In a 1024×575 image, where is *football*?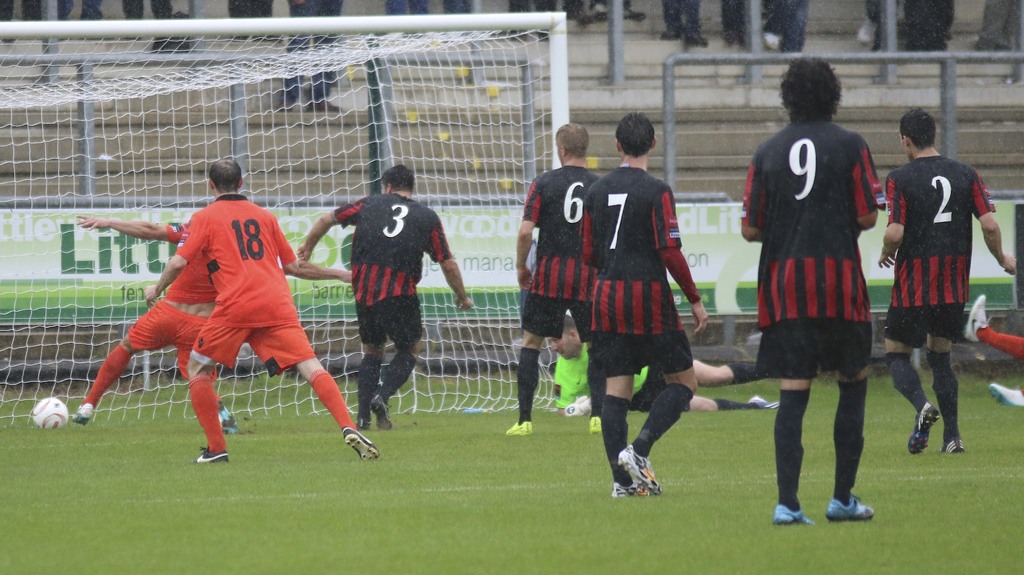
30:398:70:432.
